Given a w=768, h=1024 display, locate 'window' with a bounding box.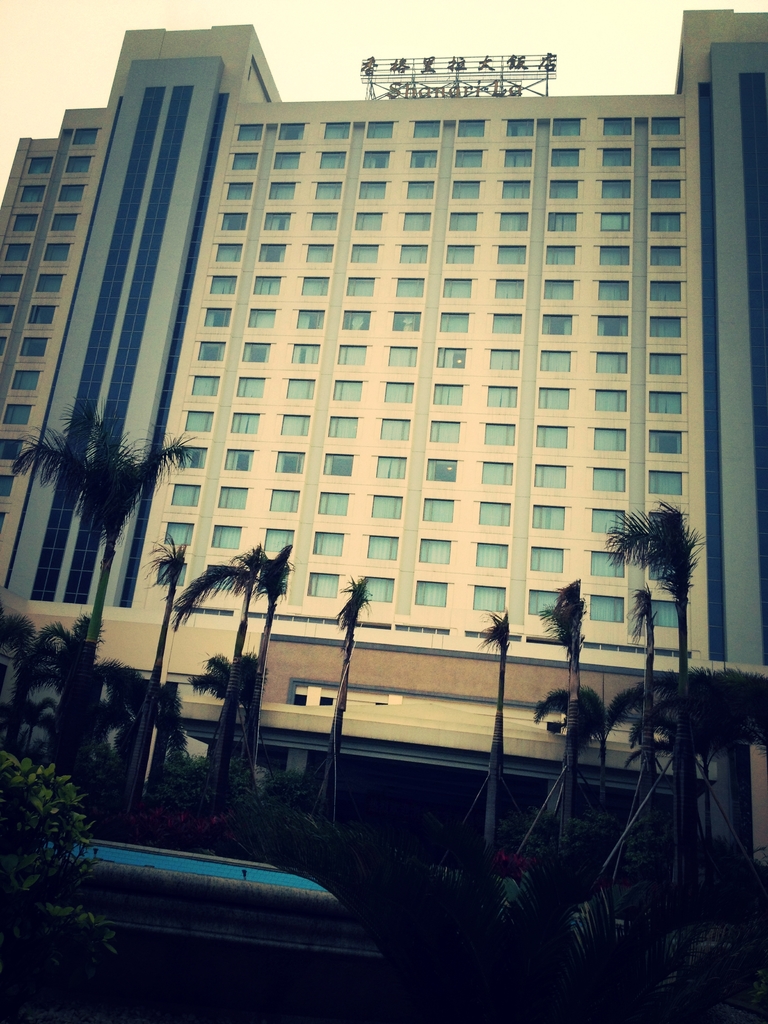
Located: select_region(63, 154, 95, 175).
